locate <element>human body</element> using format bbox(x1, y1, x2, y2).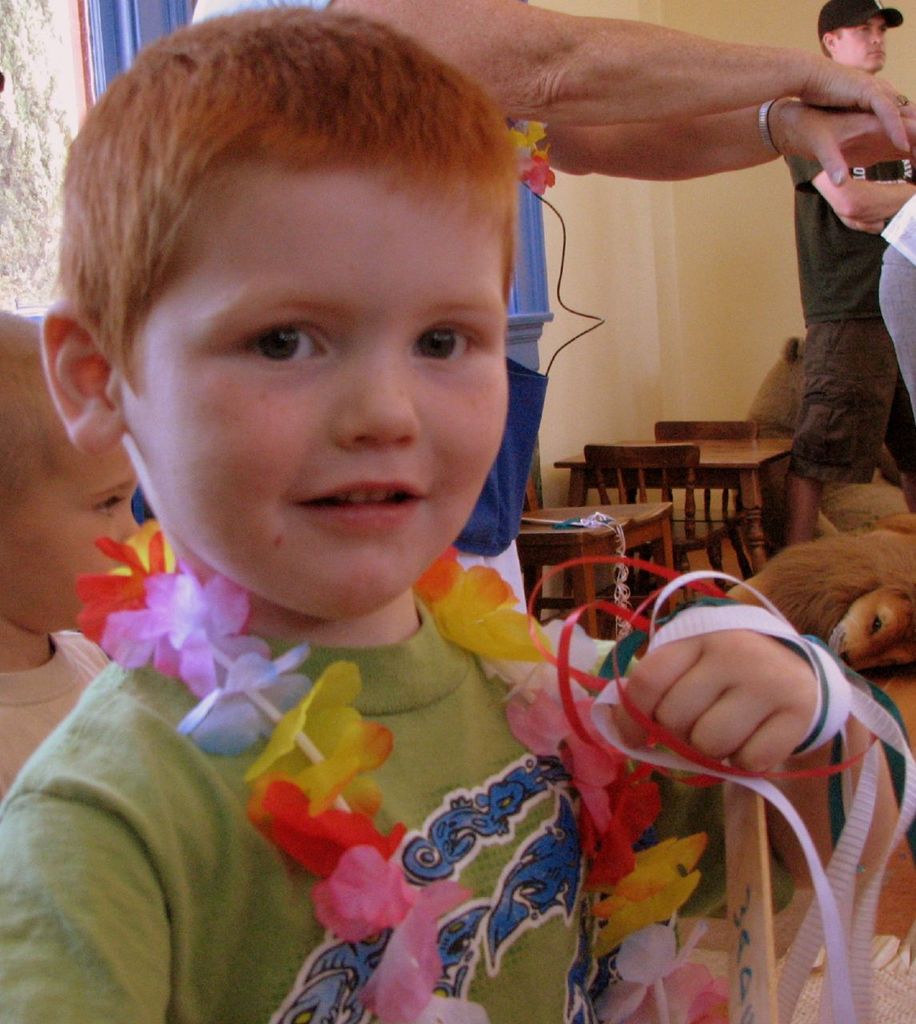
bbox(177, 0, 915, 610).
